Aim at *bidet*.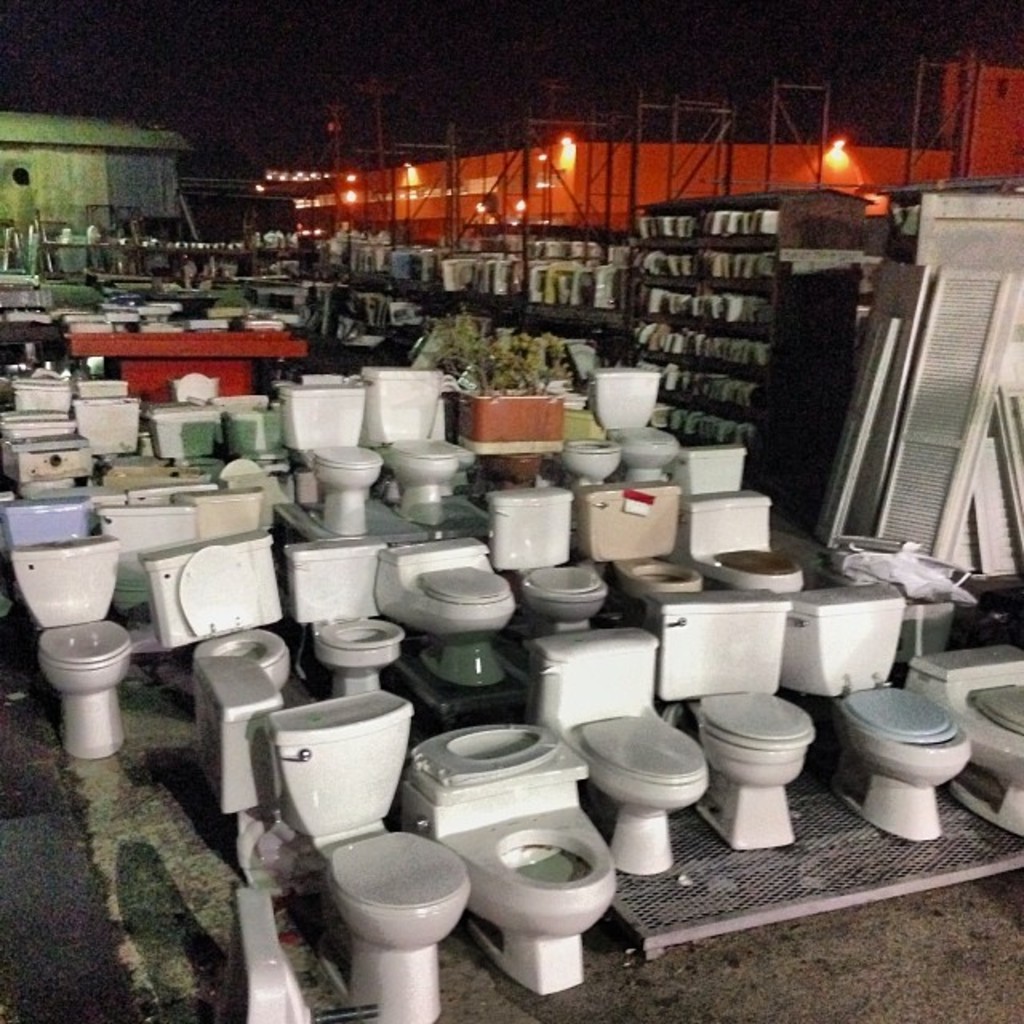
Aimed at region(278, 378, 387, 538).
